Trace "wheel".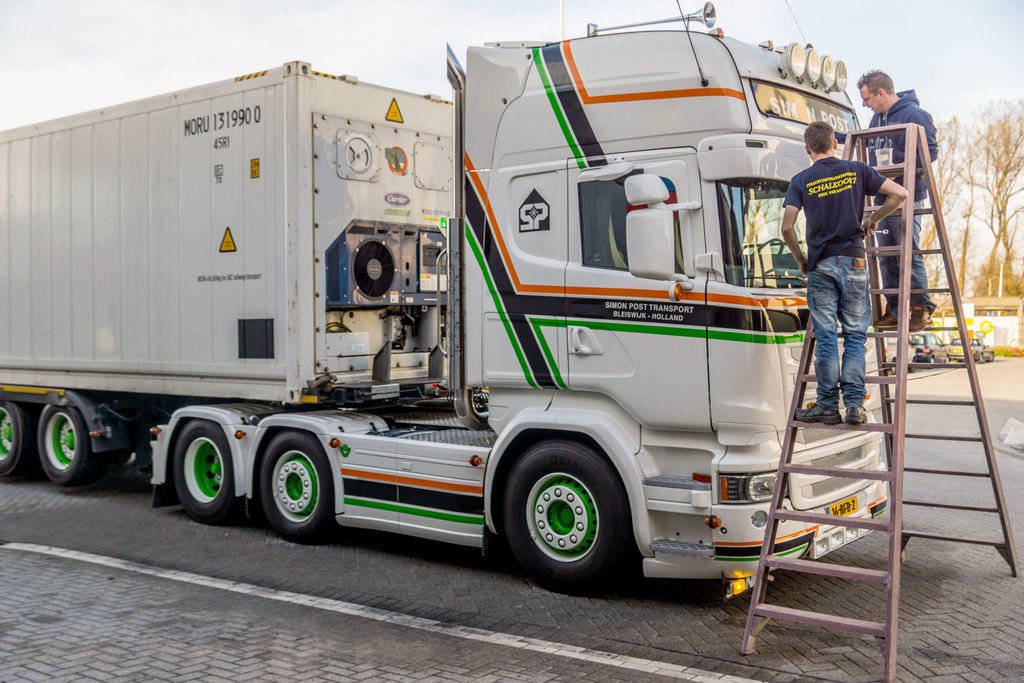
Traced to [977,349,984,361].
